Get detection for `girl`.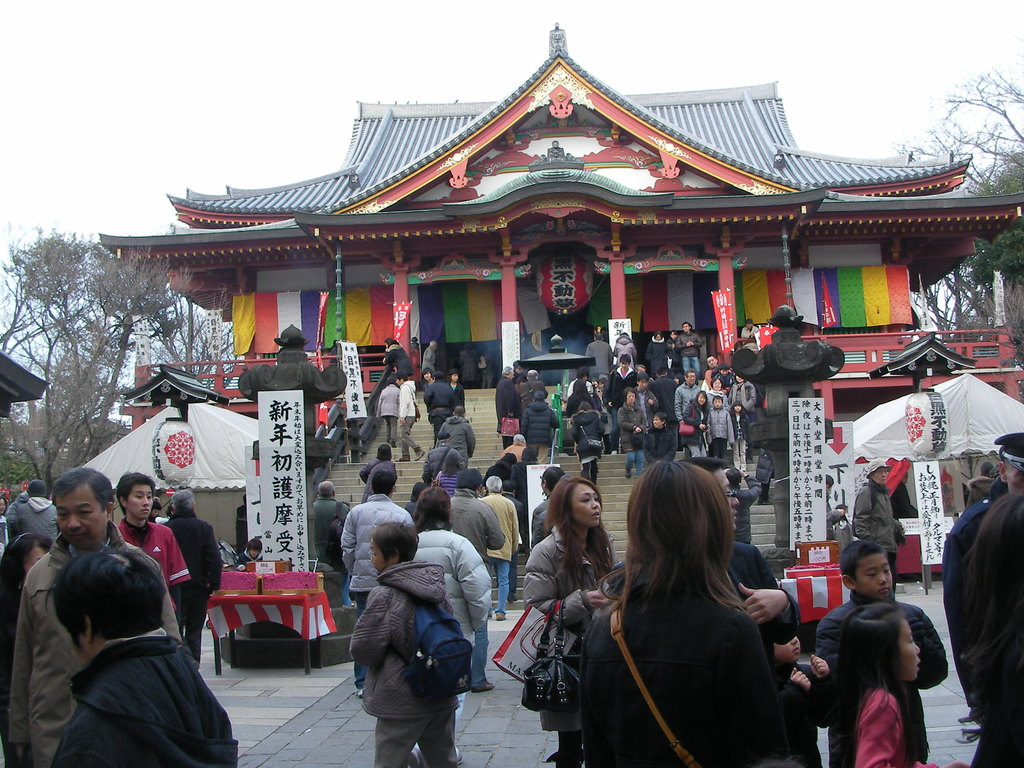
Detection: region(522, 475, 620, 767).
